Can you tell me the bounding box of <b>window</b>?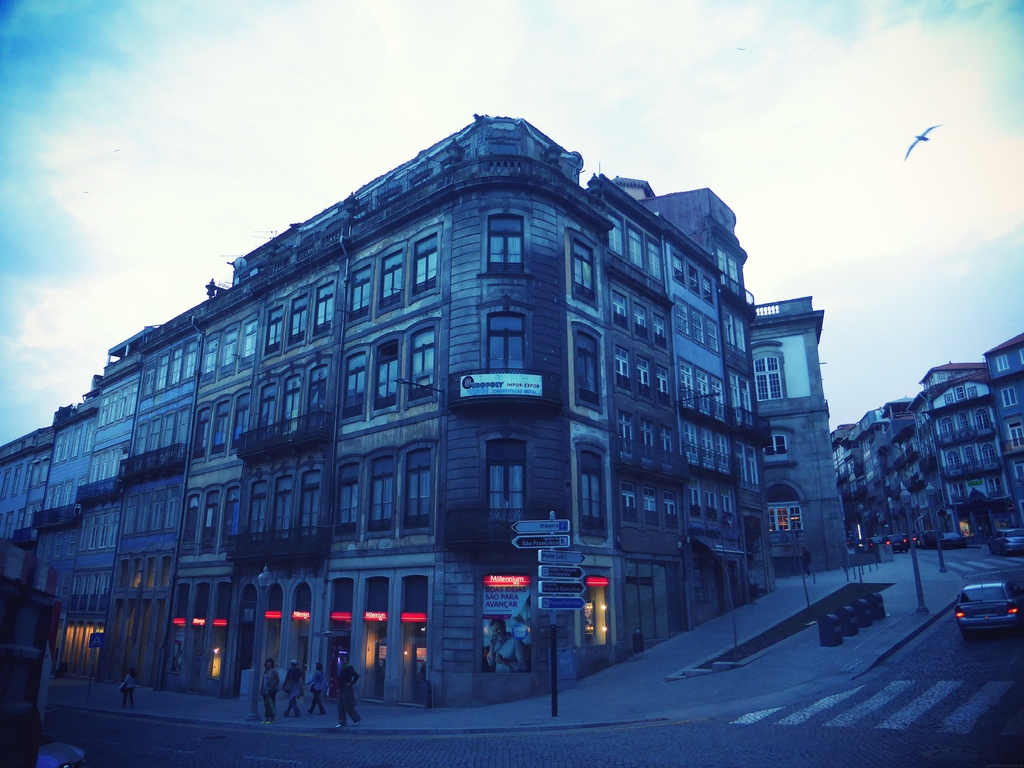
left=402, top=325, right=435, bottom=410.
